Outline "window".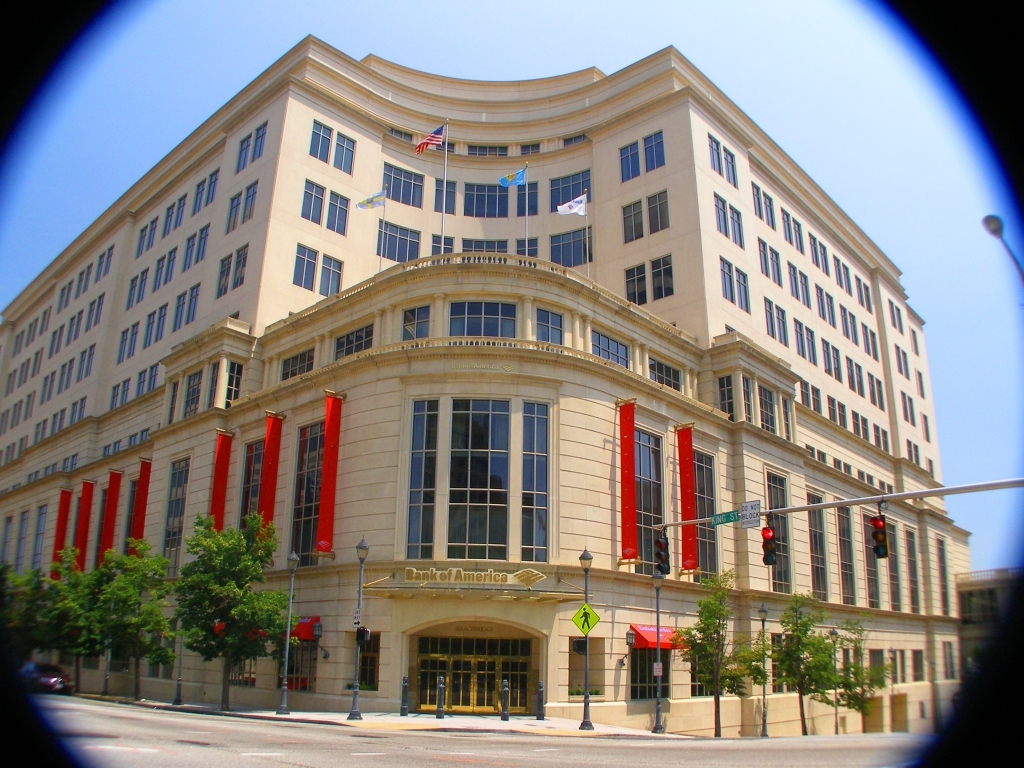
Outline: 329, 192, 348, 239.
